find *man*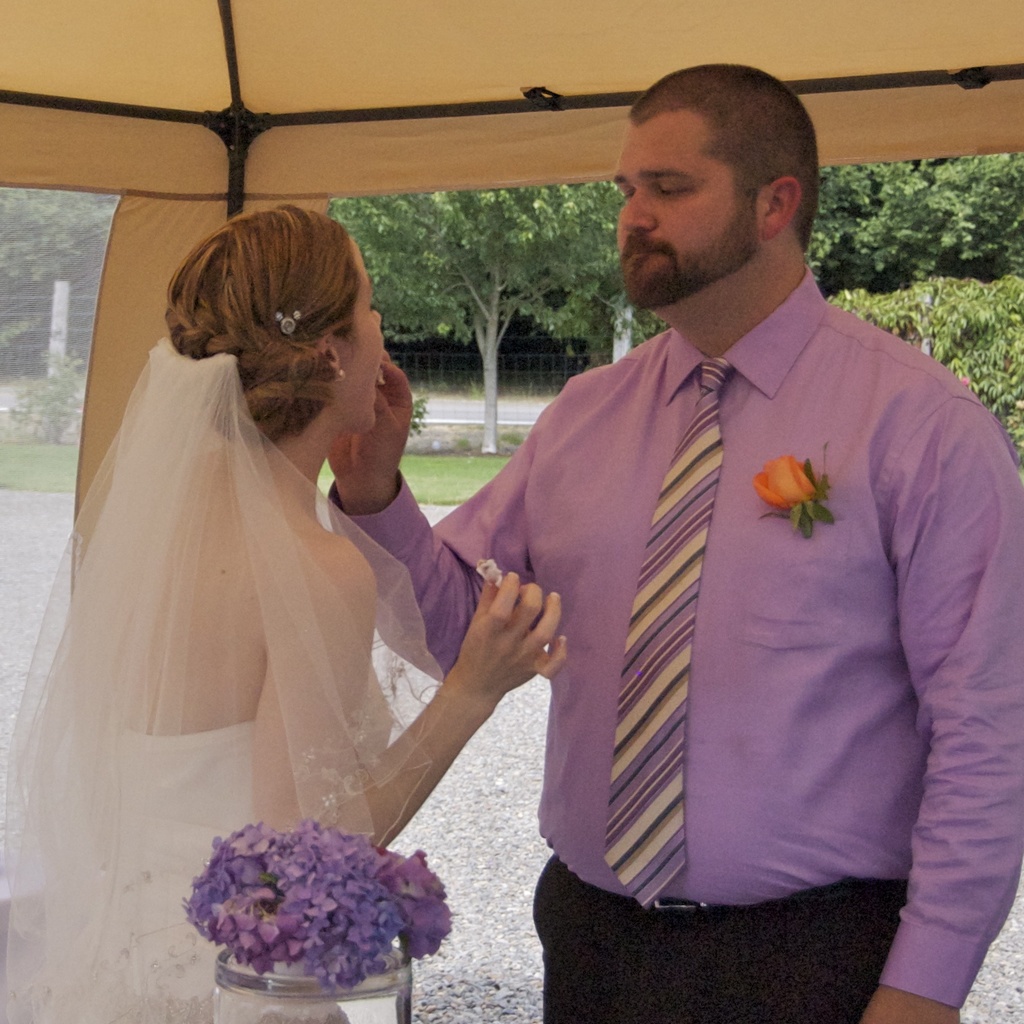
438 62 991 1001
